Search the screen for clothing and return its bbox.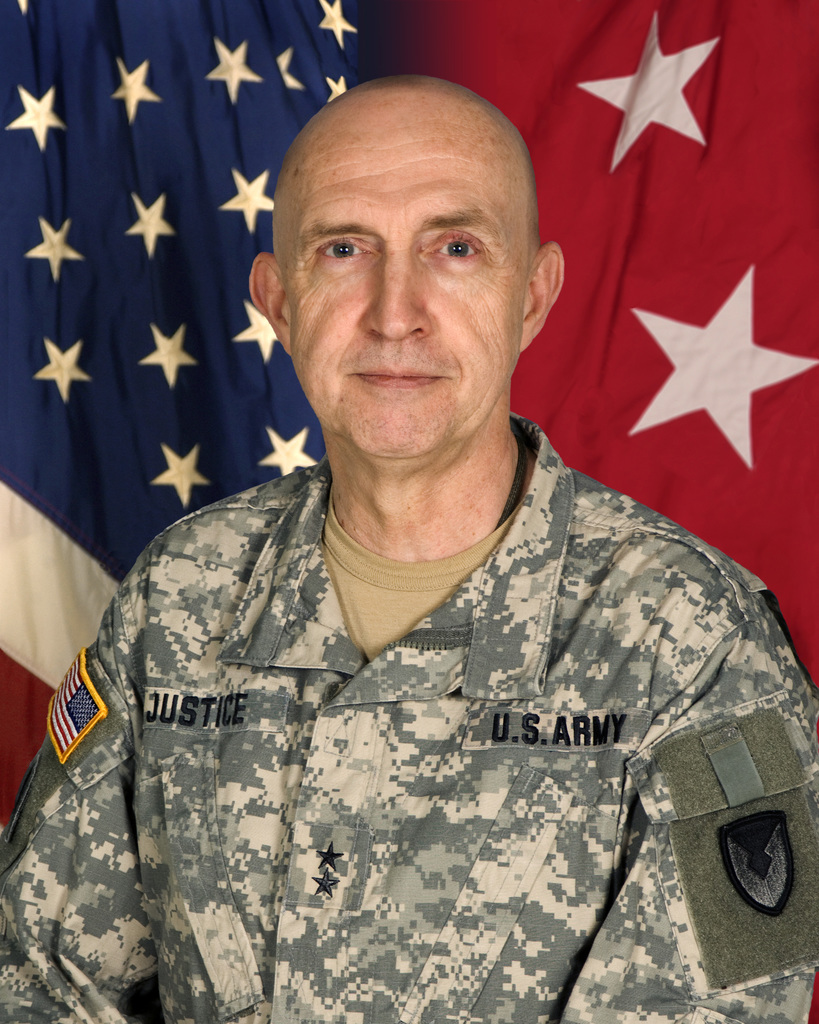
Found: bbox=[0, 405, 818, 1023].
